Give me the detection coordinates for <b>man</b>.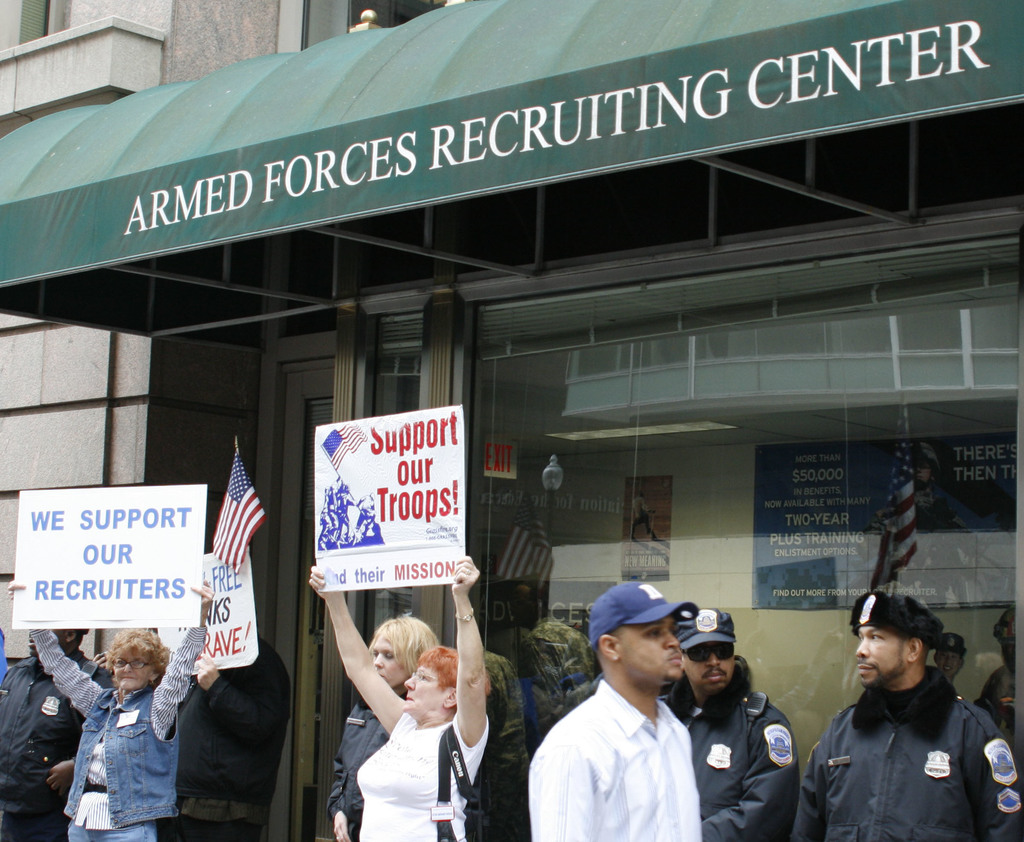
[x1=789, y1=594, x2=1023, y2=841].
